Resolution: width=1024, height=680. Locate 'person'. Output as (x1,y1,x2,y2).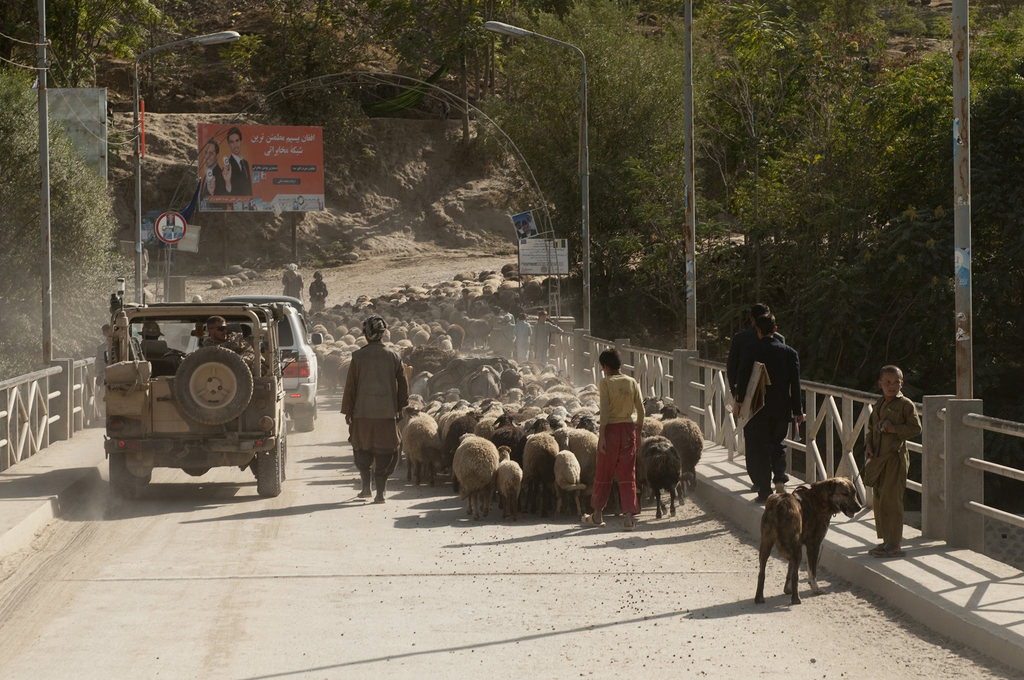
(325,327,400,510).
